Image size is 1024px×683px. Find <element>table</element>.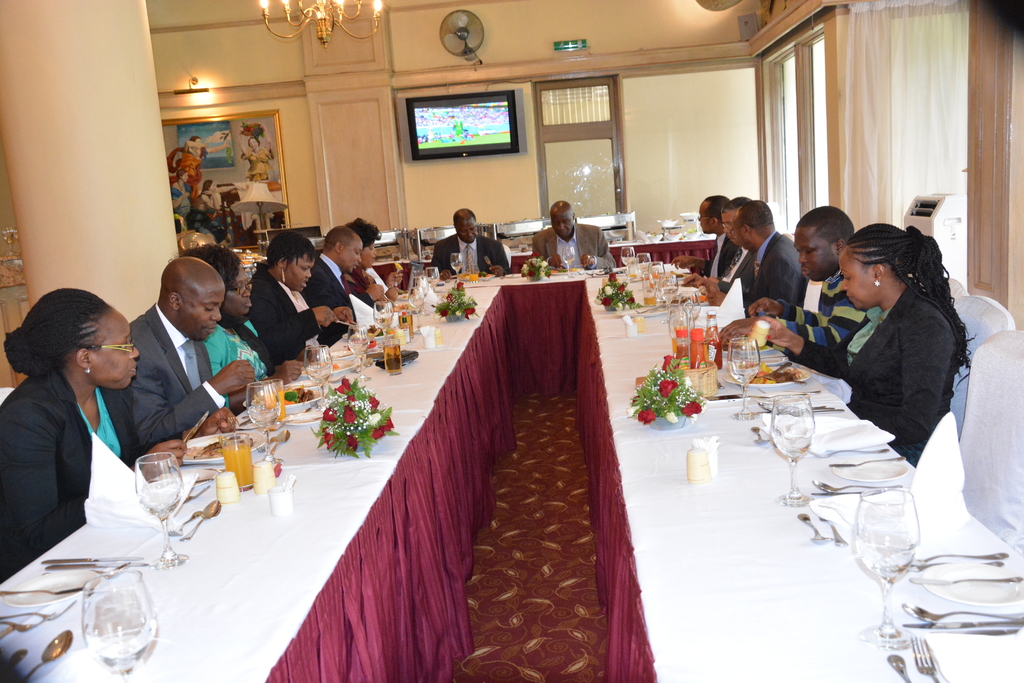
box(0, 265, 1023, 682).
